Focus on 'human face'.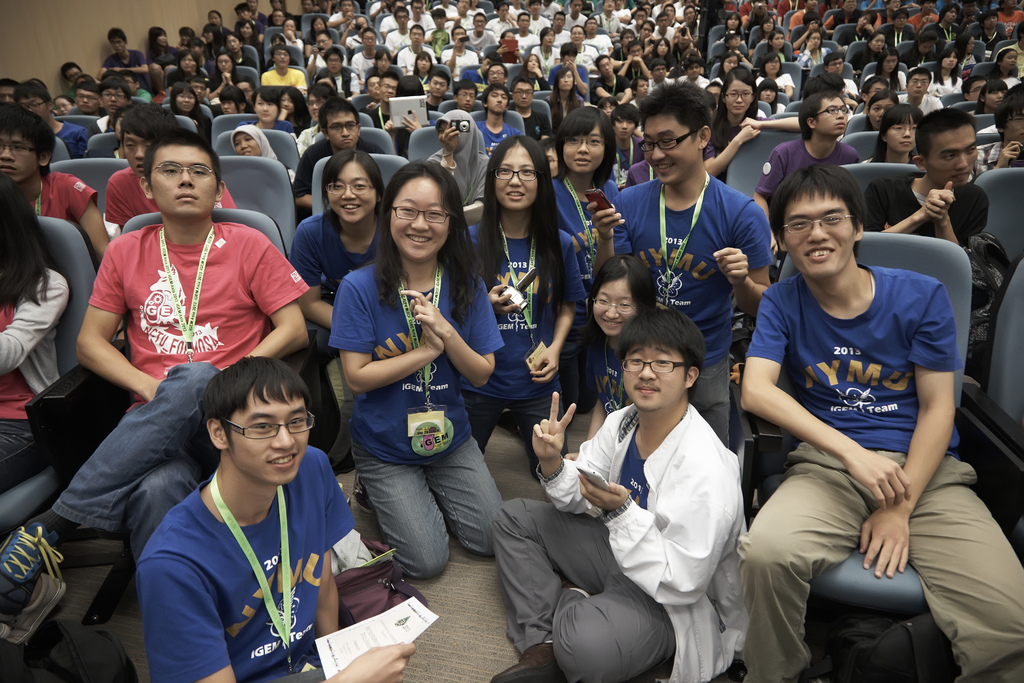
Focused at x1=868 y1=34 x2=884 y2=53.
